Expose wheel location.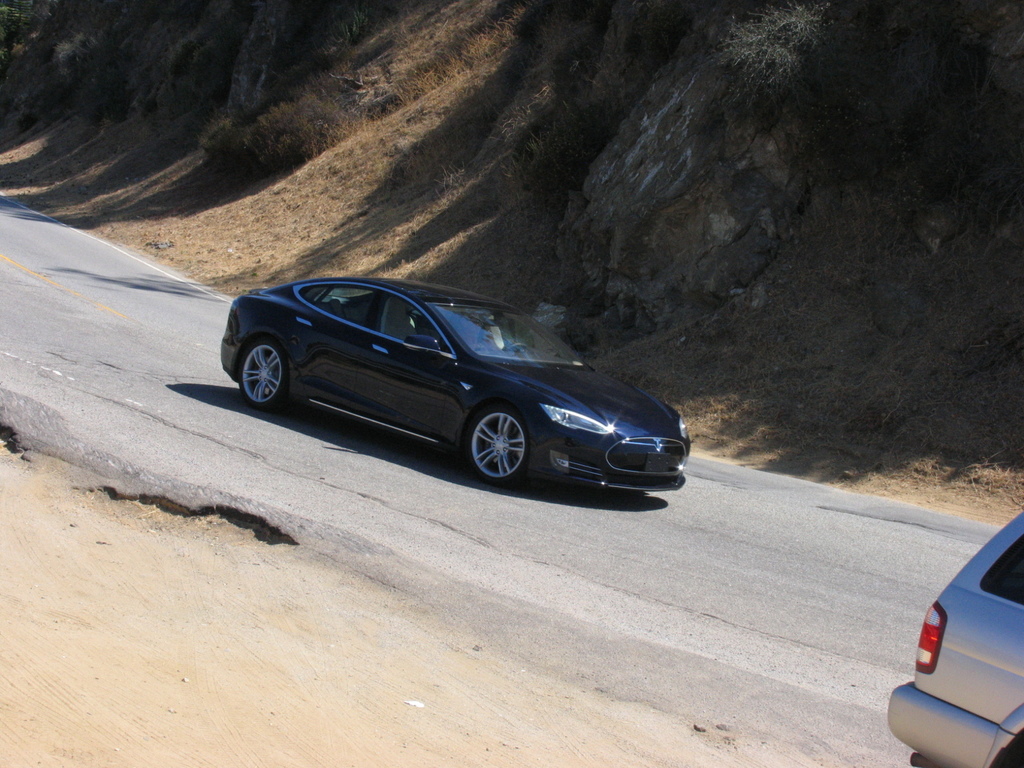
Exposed at (x1=232, y1=335, x2=281, y2=413).
